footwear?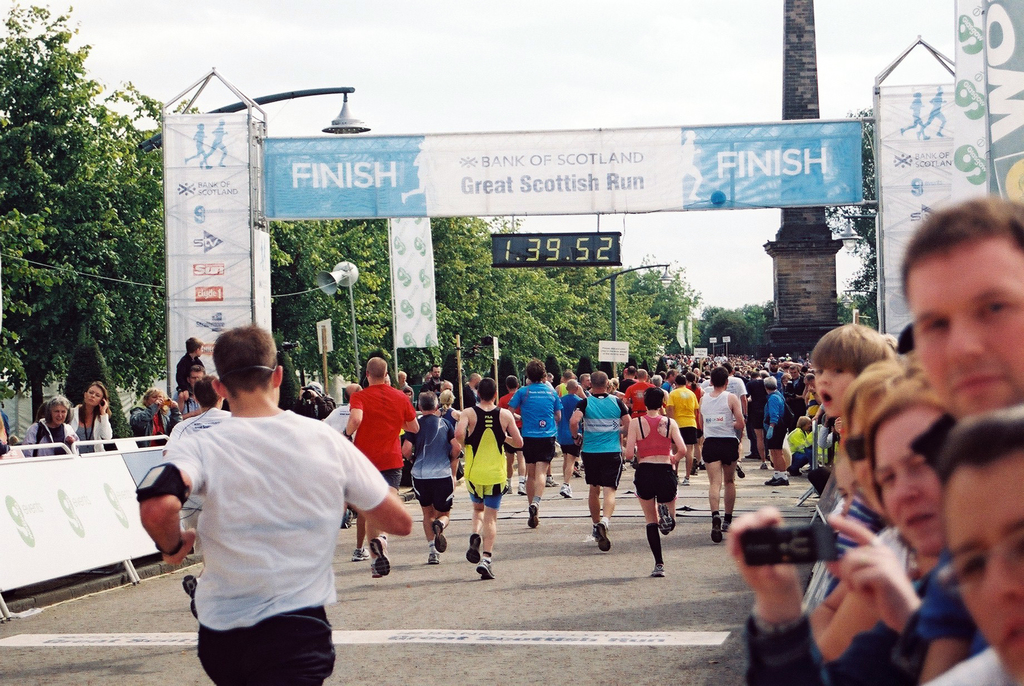
Rect(520, 501, 537, 527)
